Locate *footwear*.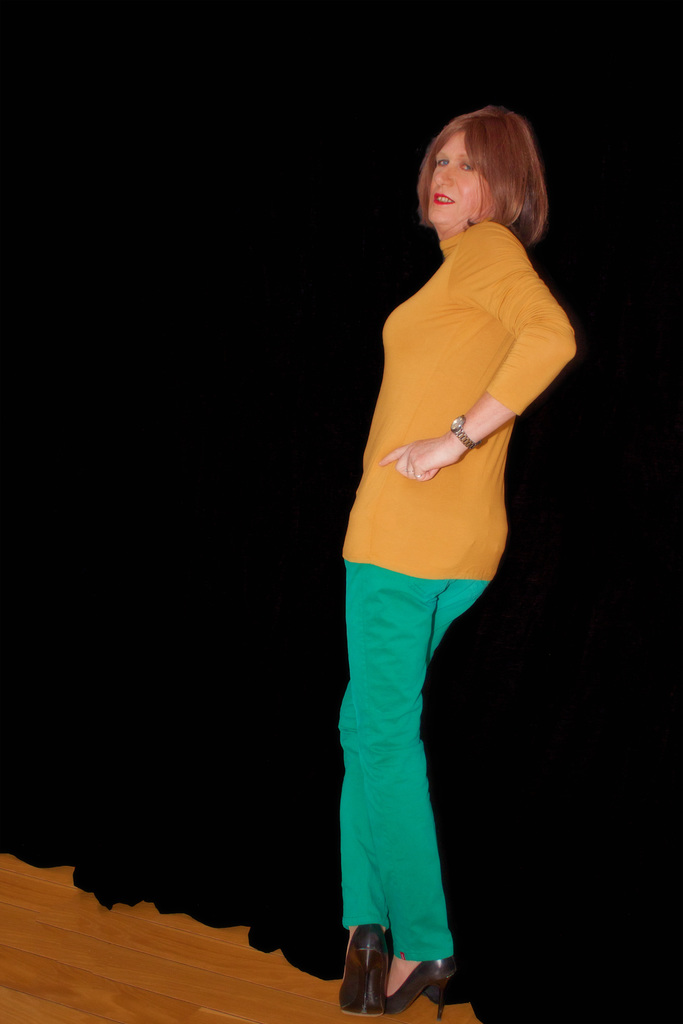
Bounding box: {"x1": 383, "y1": 948, "x2": 458, "y2": 1022}.
